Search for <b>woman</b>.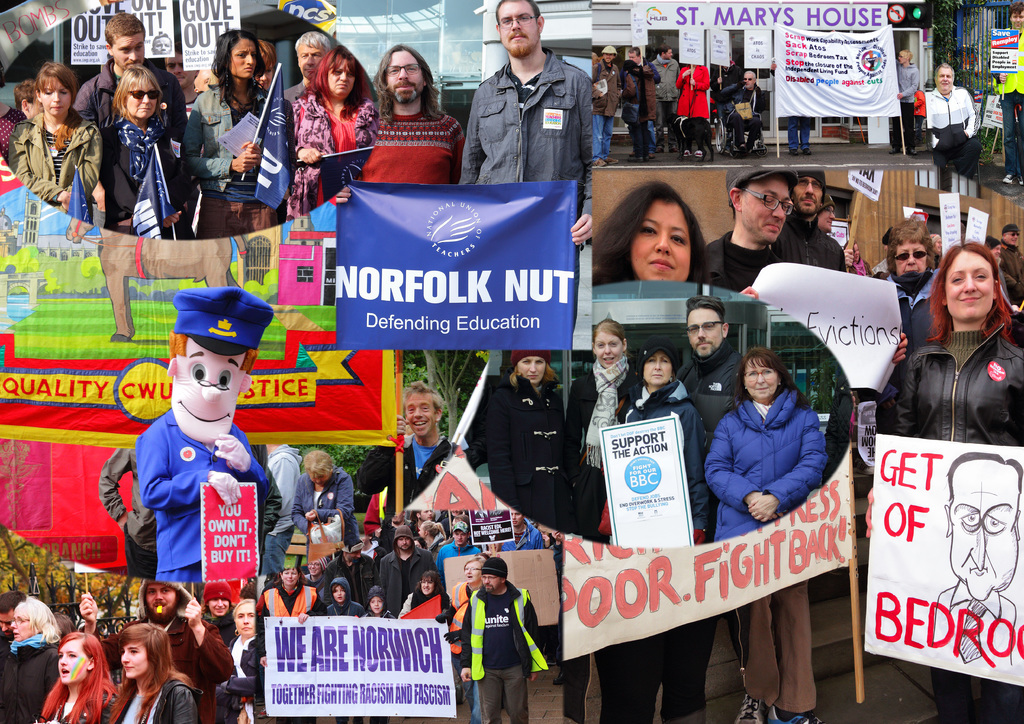
Found at l=447, t=560, r=483, b=723.
